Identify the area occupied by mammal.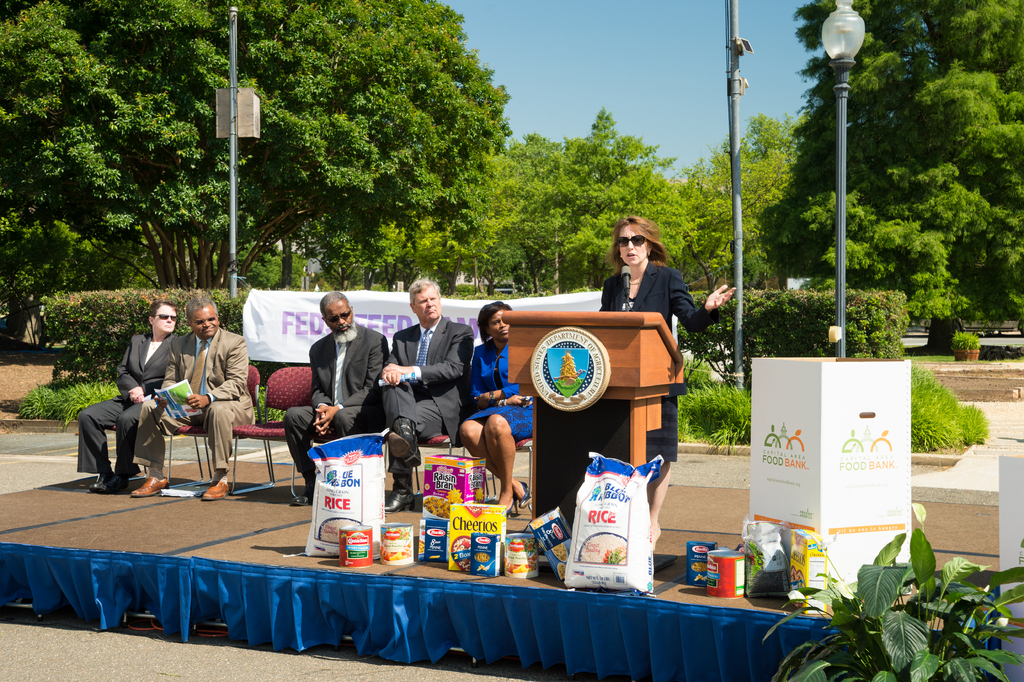
Area: bbox=(461, 300, 536, 520).
